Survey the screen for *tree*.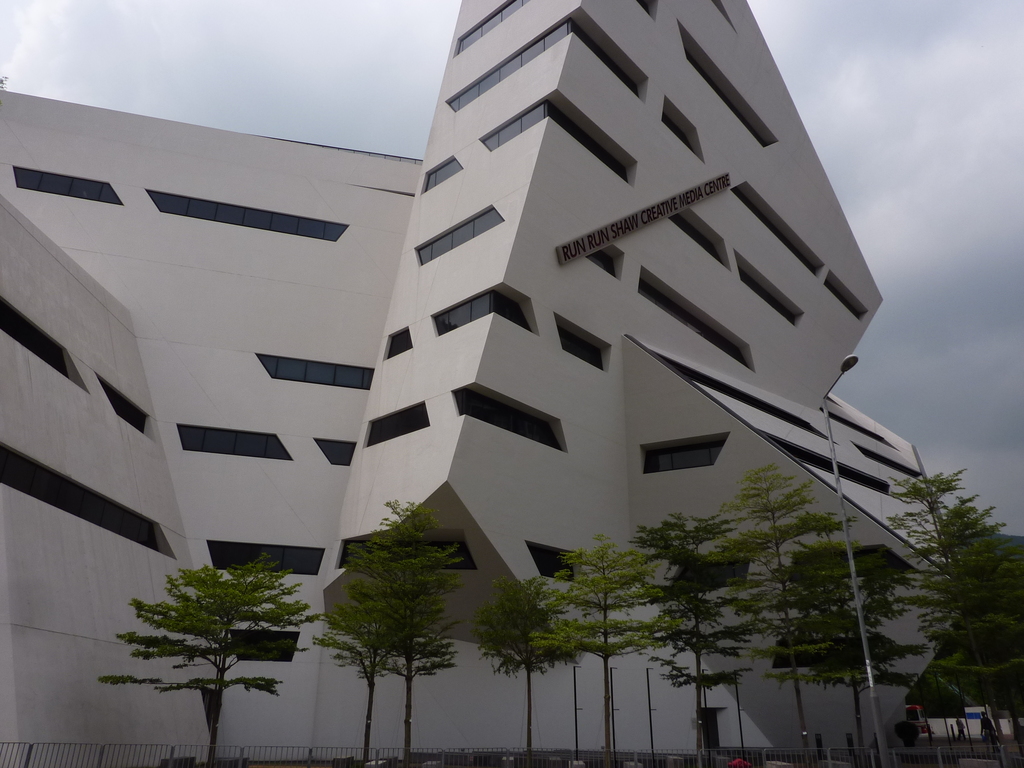
Survey found: Rect(721, 458, 851, 764).
